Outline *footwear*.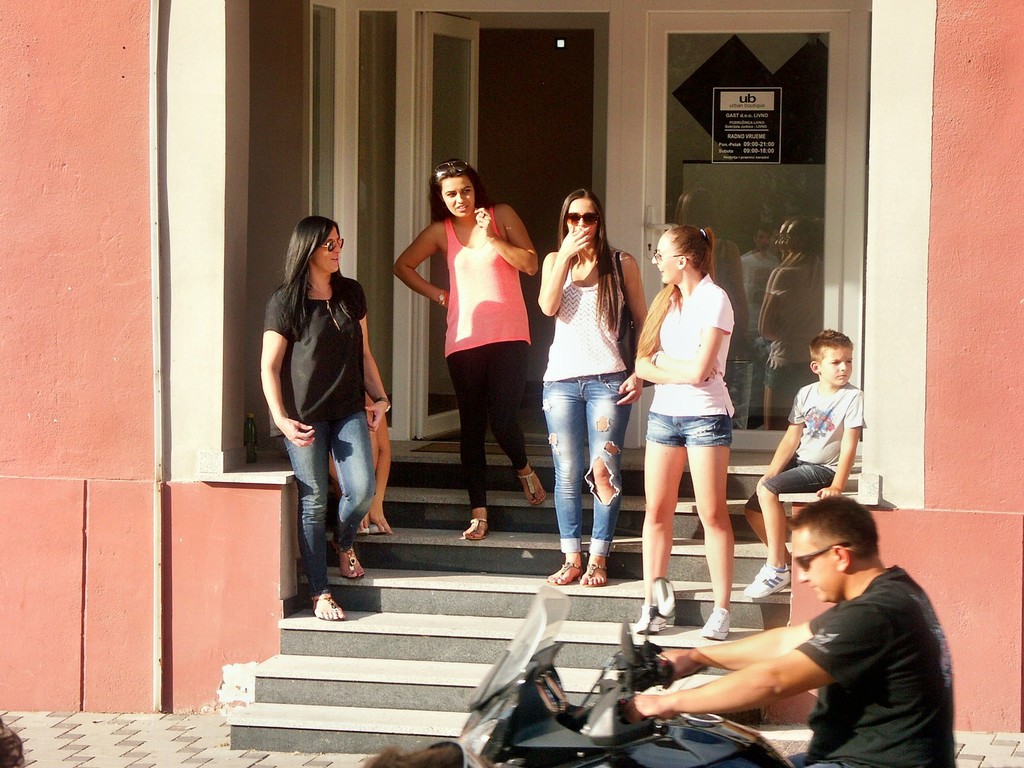
Outline: (left=582, top=561, right=612, bottom=589).
